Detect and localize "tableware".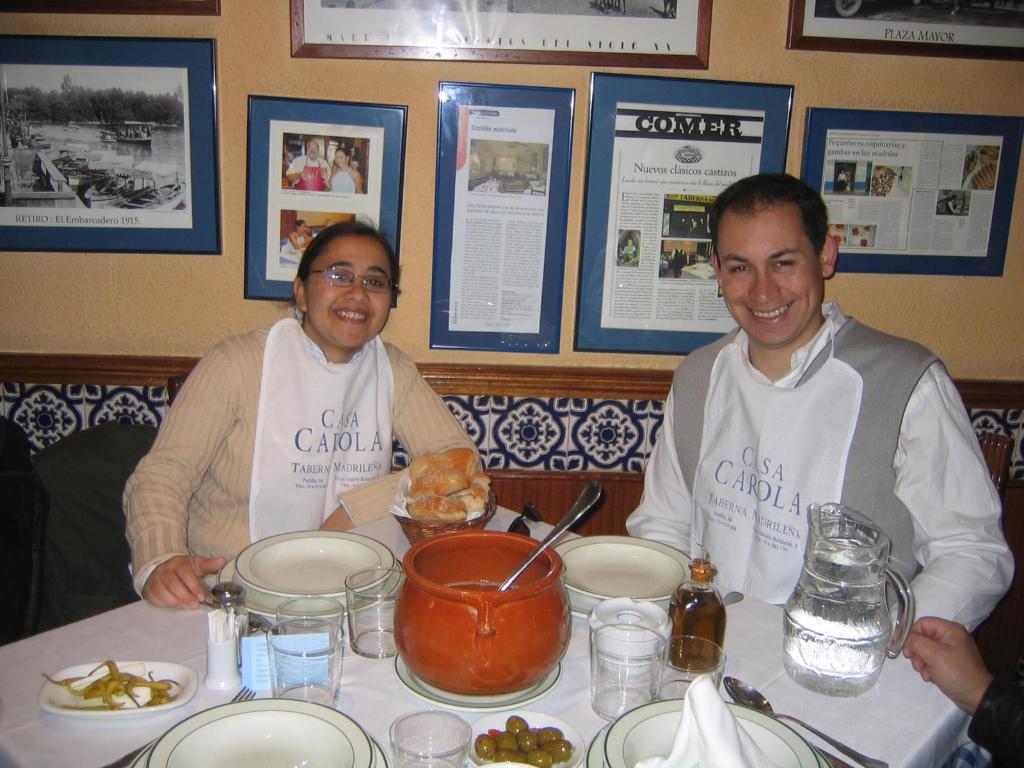
Localized at BBox(344, 559, 400, 653).
